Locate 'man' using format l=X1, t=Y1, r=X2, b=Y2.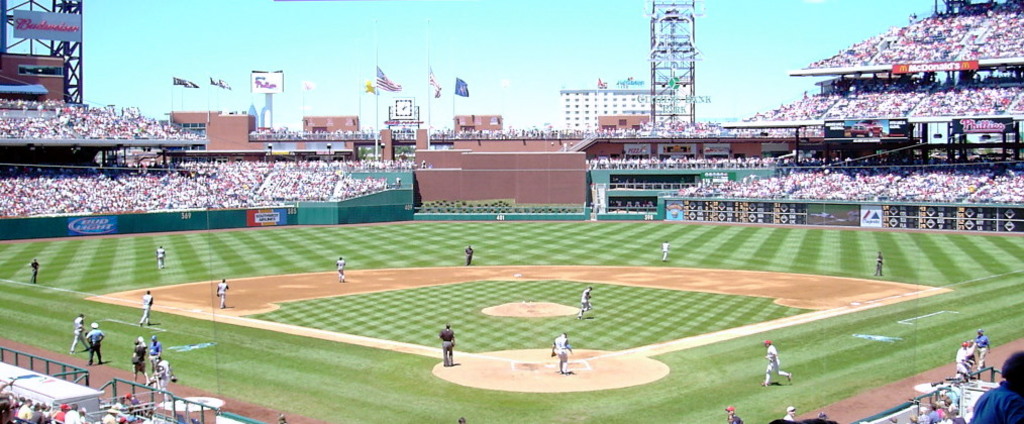
l=32, t=258, r=41, b=282.
